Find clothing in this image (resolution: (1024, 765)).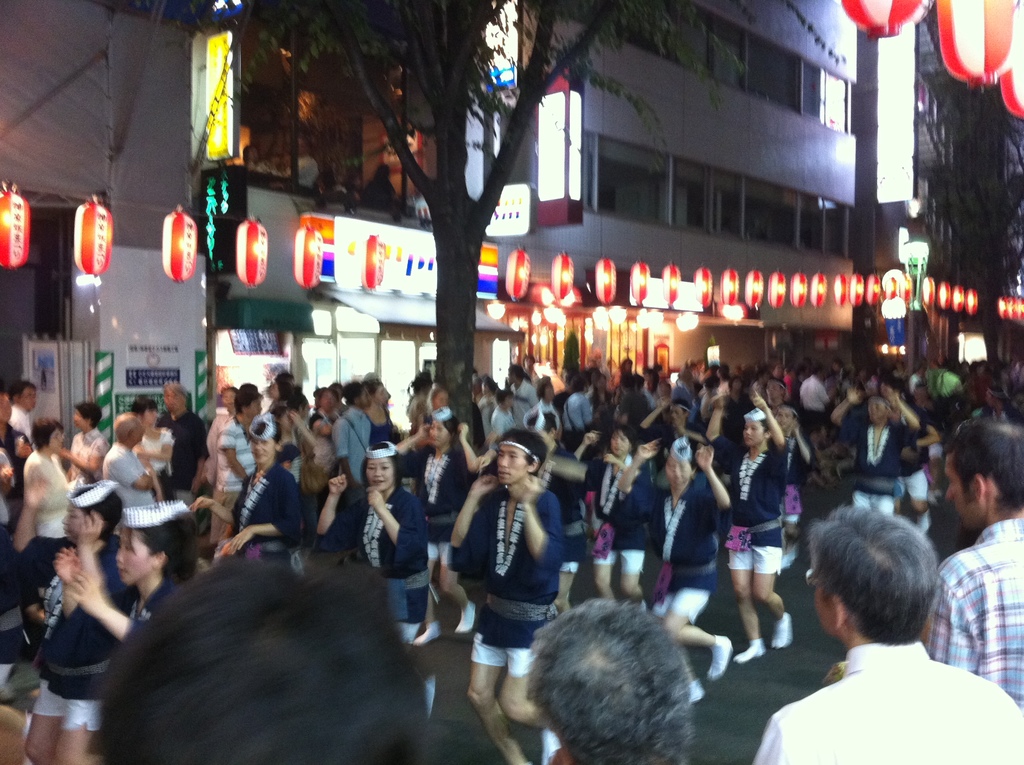
Rect(107, 434, 177, 488).
